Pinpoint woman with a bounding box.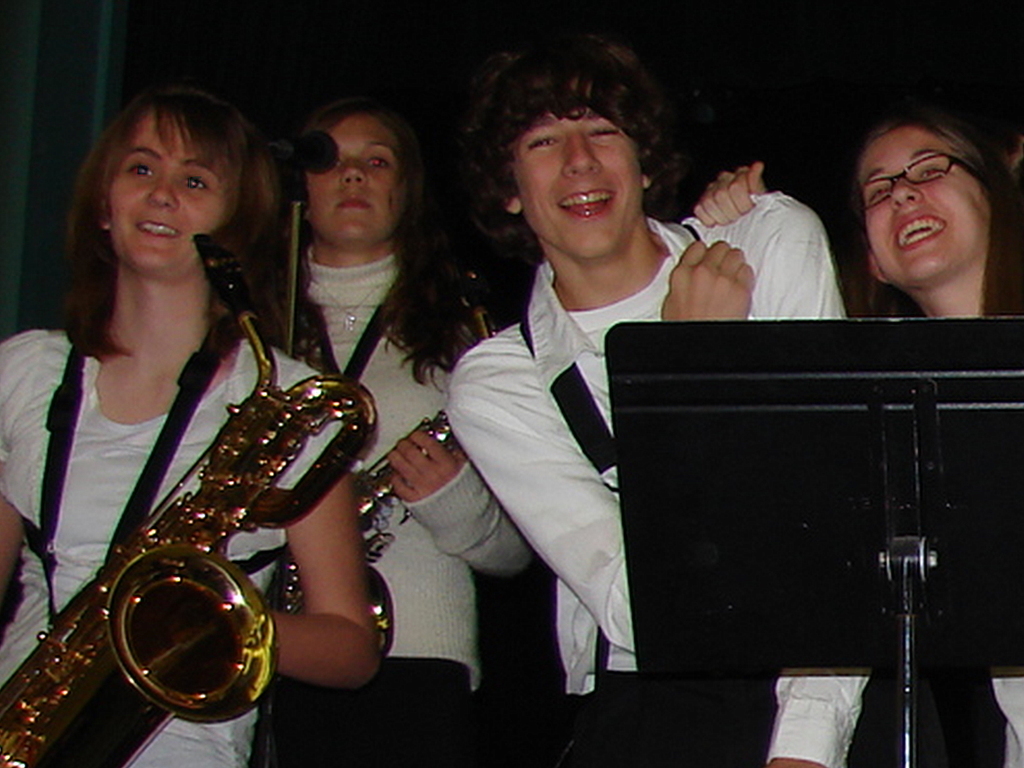
(x1=251, y1=81, x2=513, y2=767).
